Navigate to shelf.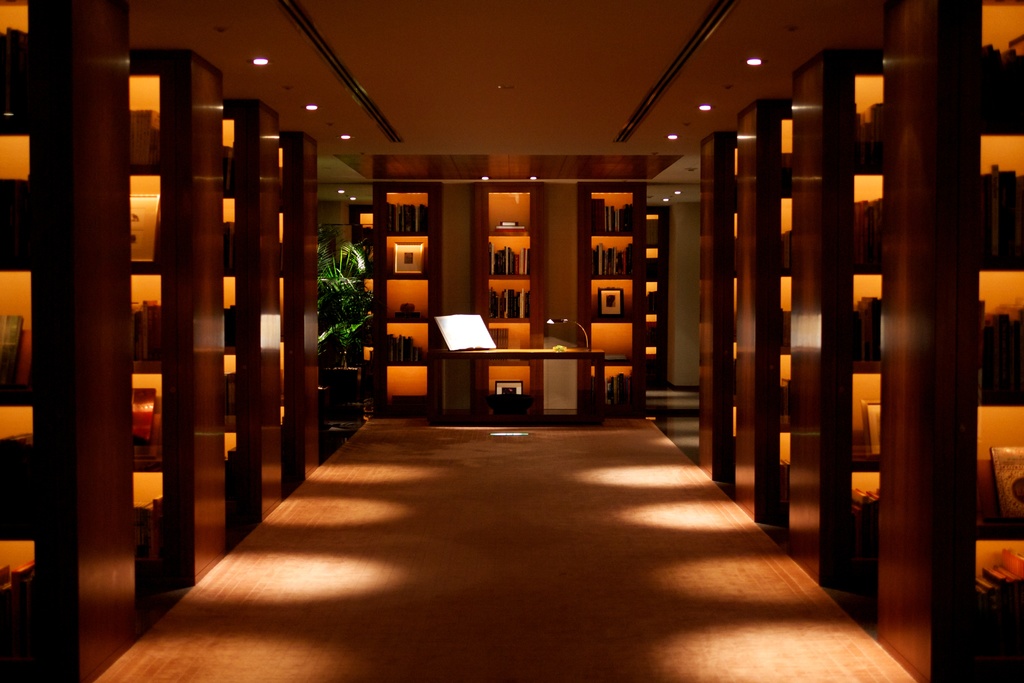
Navigation target: <region>769, 432, 792, 473</region>.
